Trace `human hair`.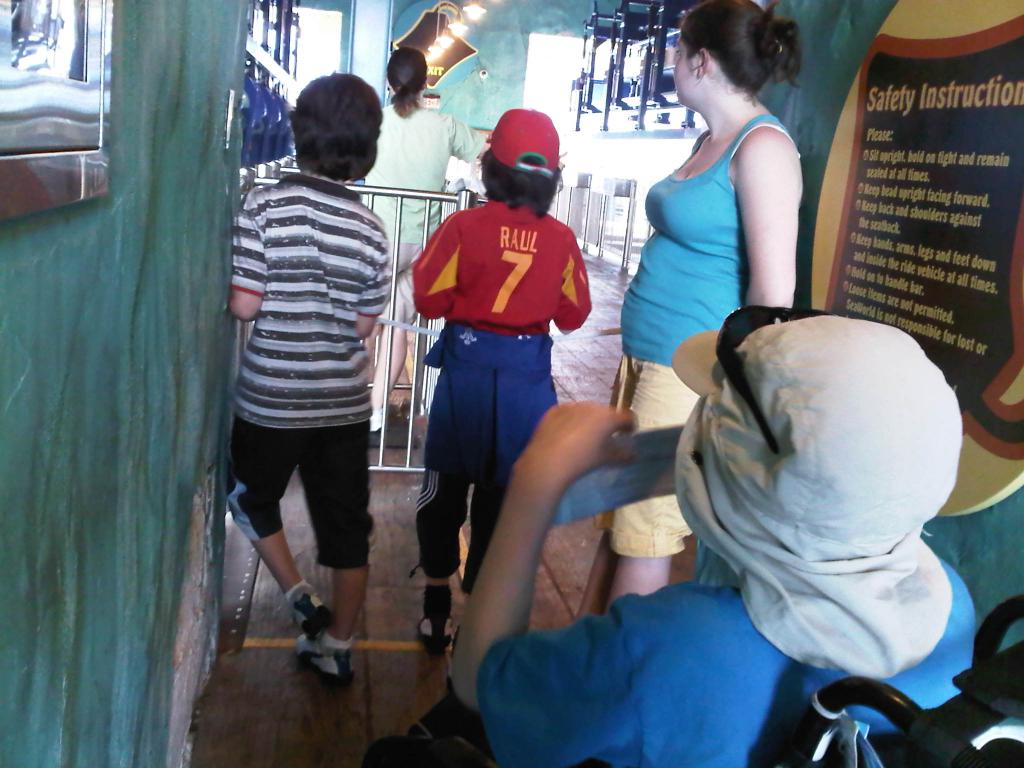
Traced to 685 11 795 106.
